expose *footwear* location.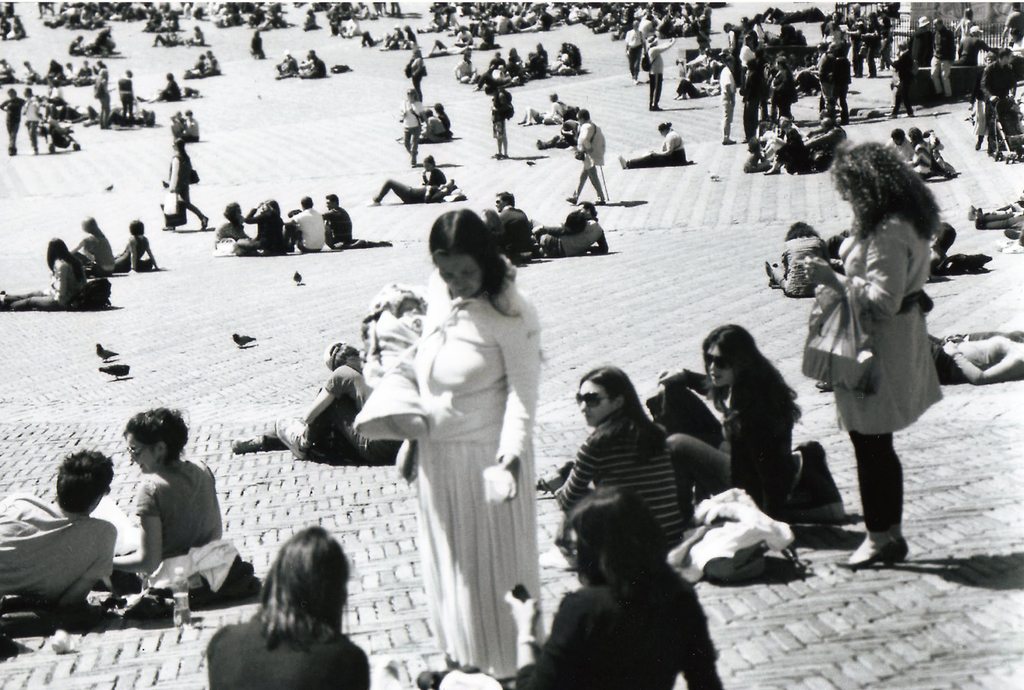
Exposed at 235, 434, 266, 452.
